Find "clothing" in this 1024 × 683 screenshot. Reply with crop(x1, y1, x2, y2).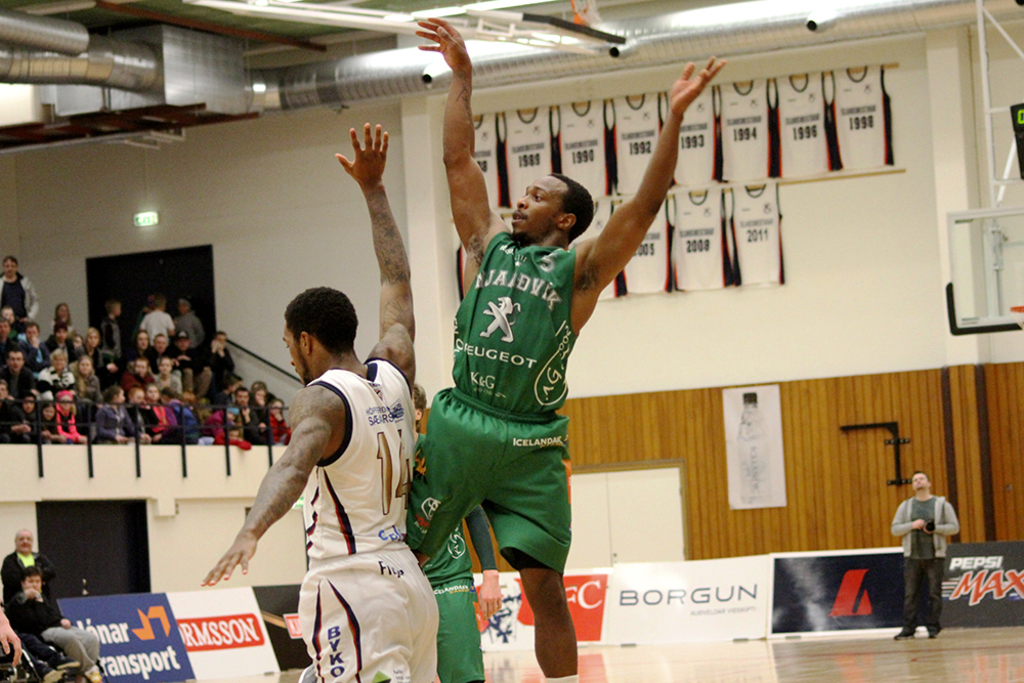
crop(208, 347, 228, 380).
